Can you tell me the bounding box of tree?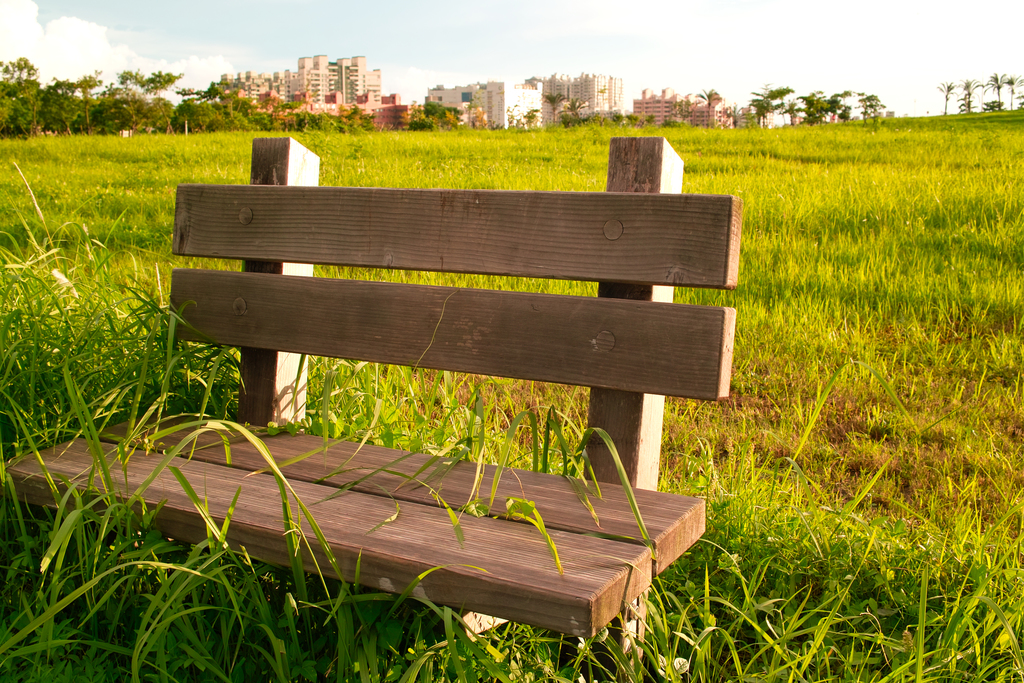
<bbox>110, 68, 144, 120</bbox>.
